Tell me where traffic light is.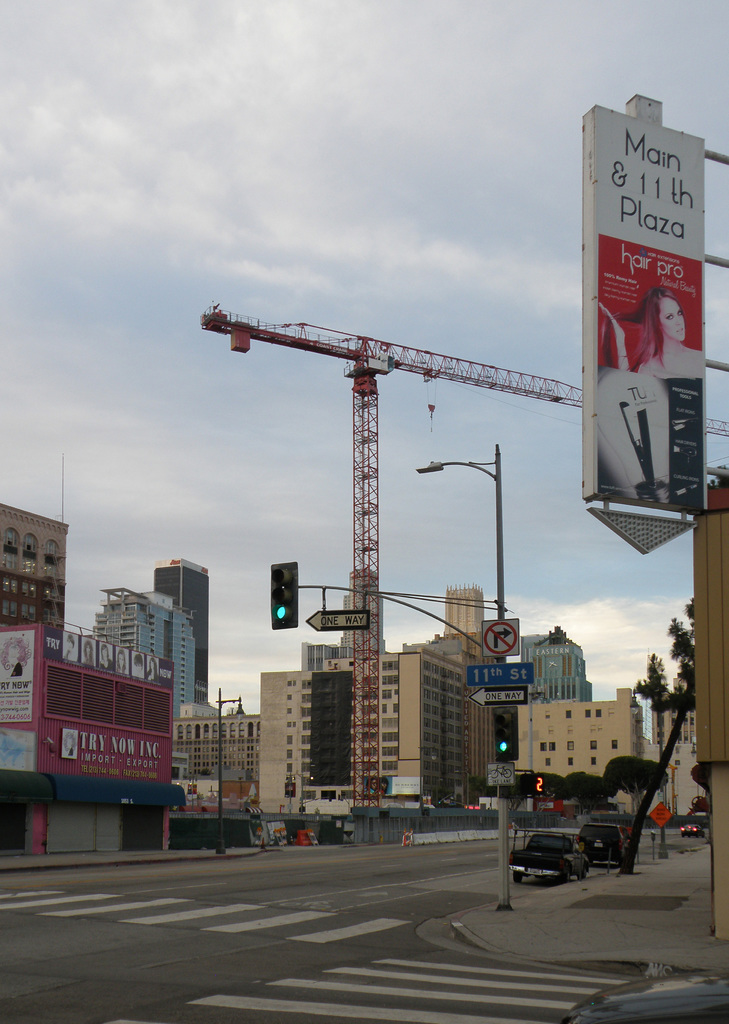
traffic light is at [521,773,549,797].
